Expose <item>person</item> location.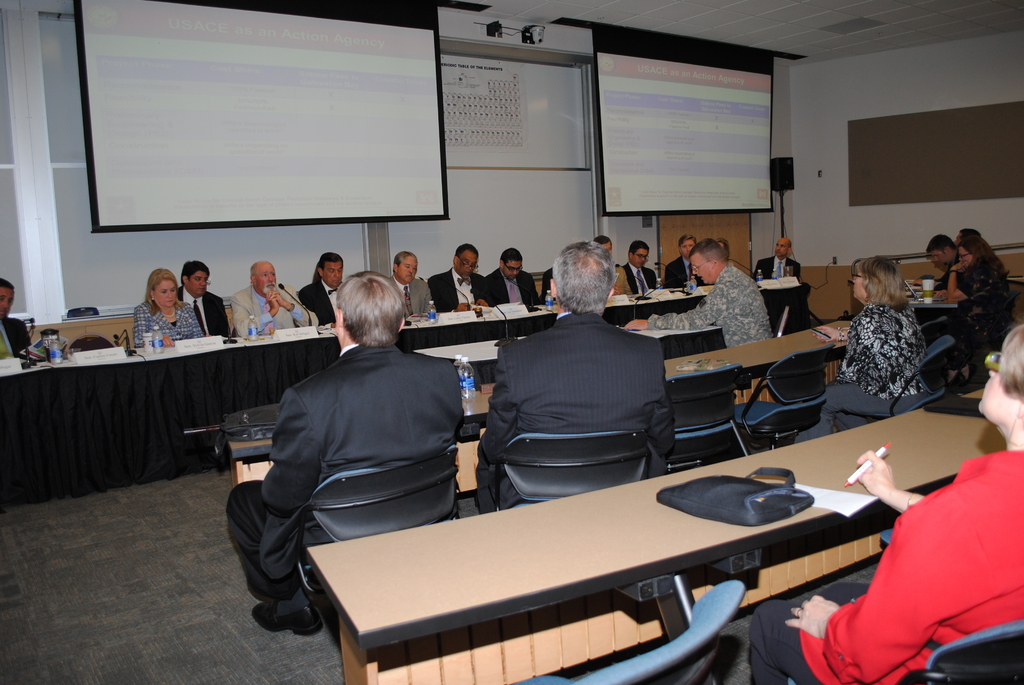
Exposed at box=[752, 238, 798, 287].
